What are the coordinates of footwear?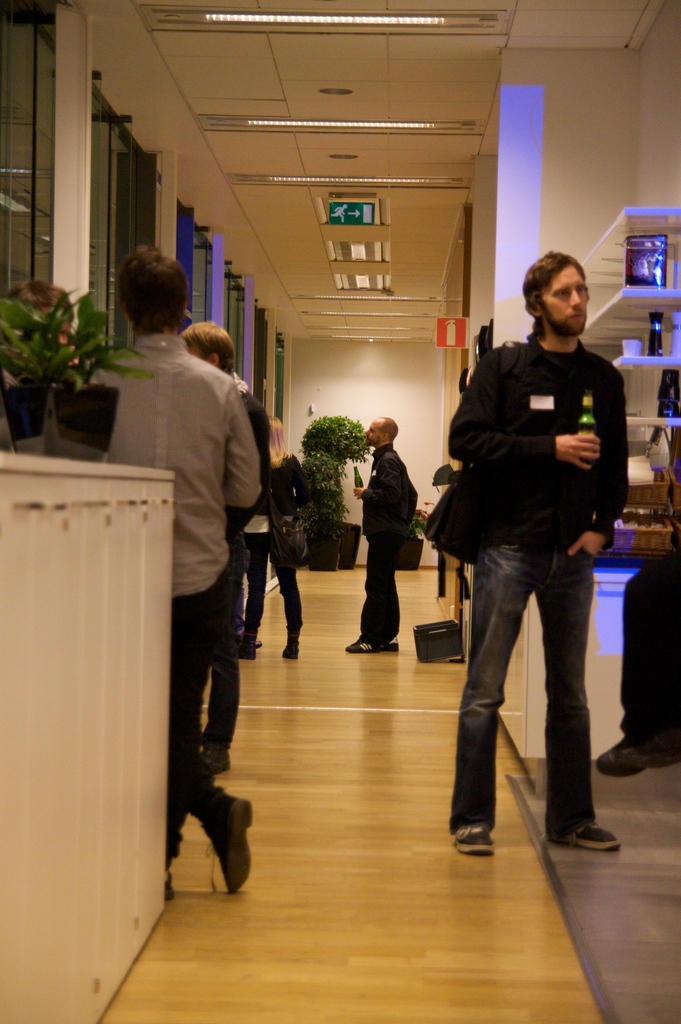
598/739/680/780.
